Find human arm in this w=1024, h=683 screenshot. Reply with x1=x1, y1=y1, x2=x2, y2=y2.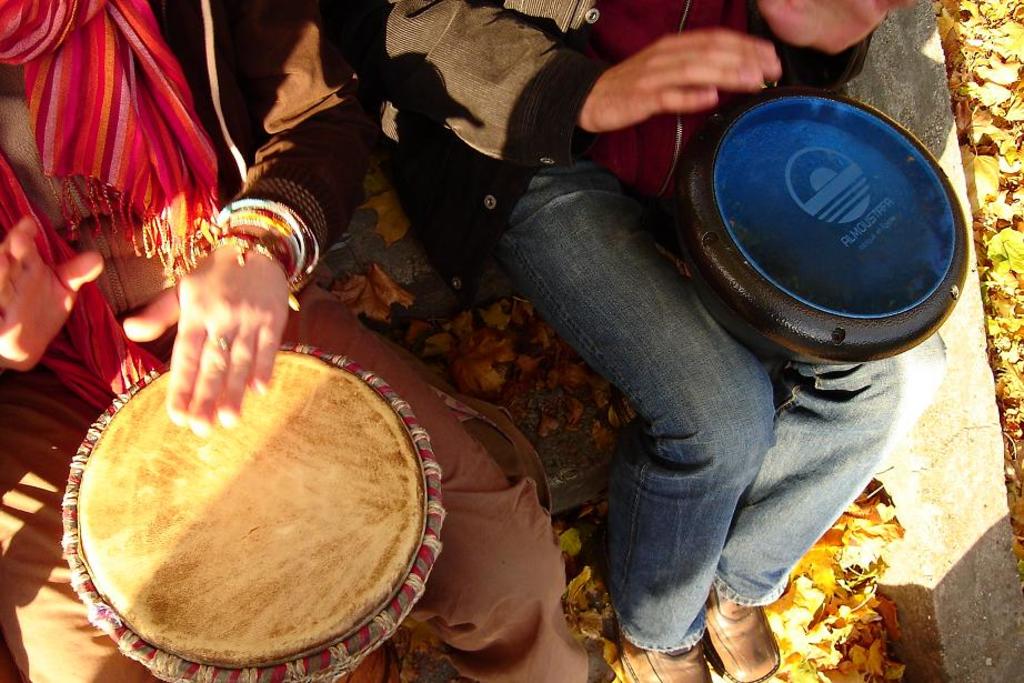
x1=754, y1=0, x2=915, y2=101.
